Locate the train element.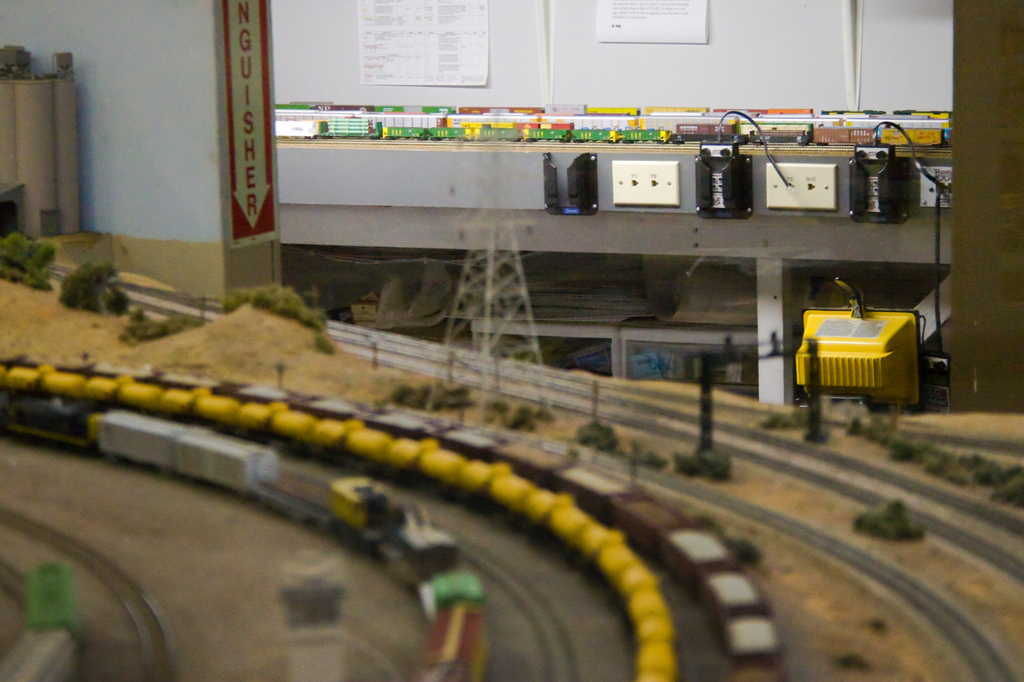
Element bbox: l=0, t=364, r=678, b=681.
